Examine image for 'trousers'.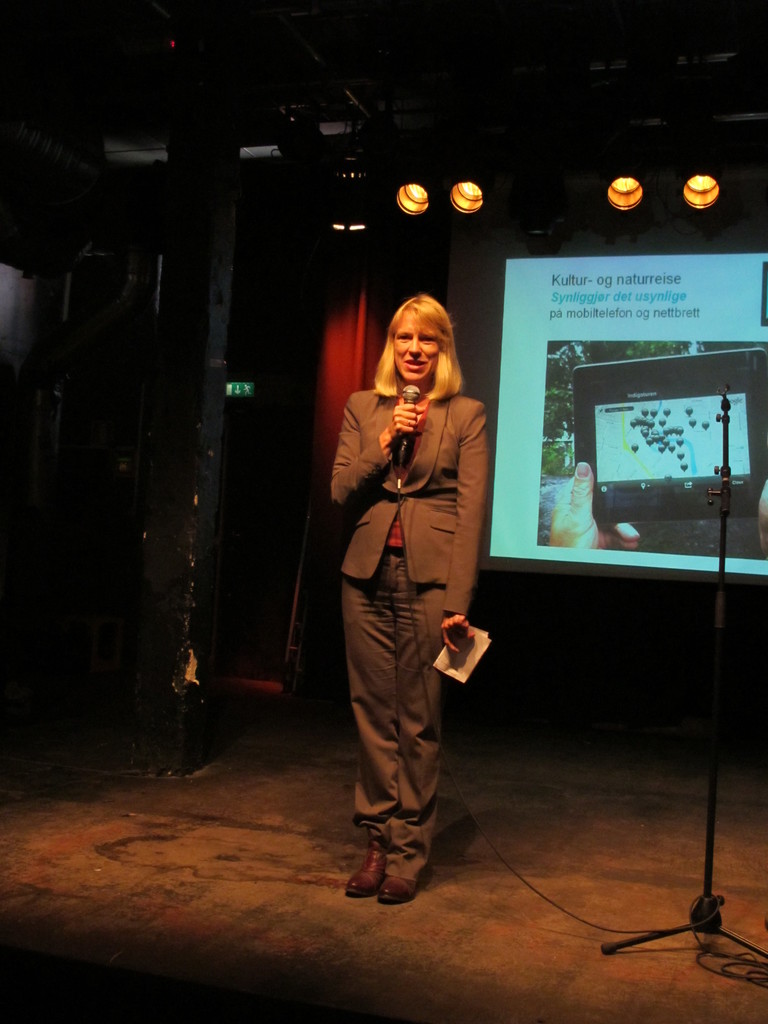
Examination result: {"left": 346, "top": 565, "right": 470, "bottom": 865}.
